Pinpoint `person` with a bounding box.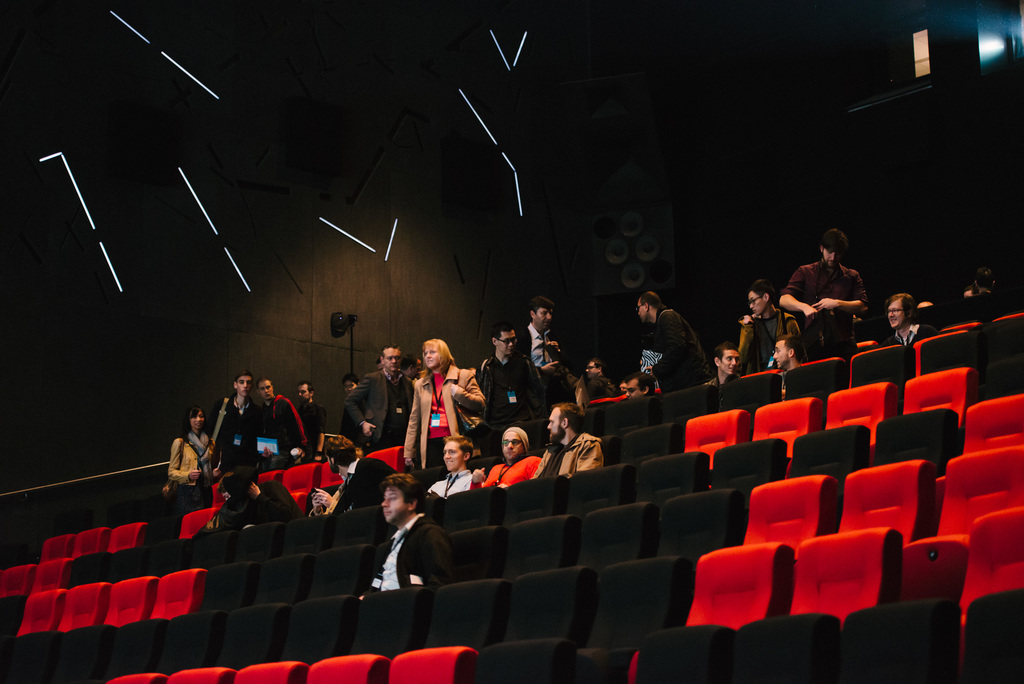
(163, 413, 206, 491).
